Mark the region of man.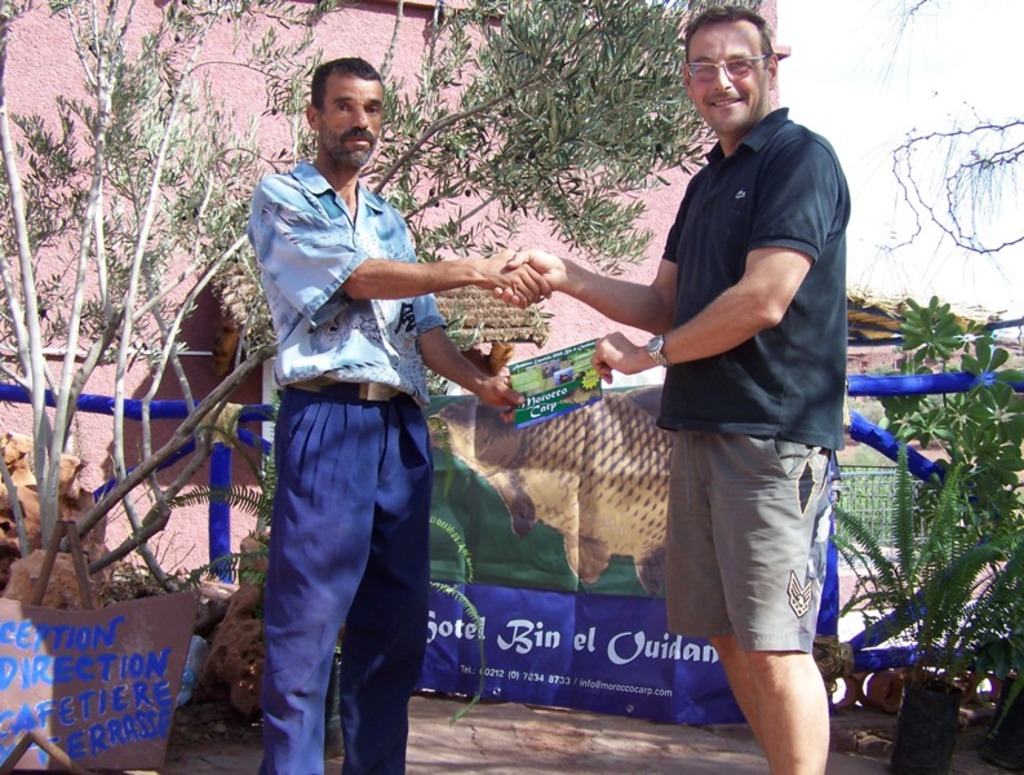
Region: (left=586, top=12, right=872, bottom=770).
